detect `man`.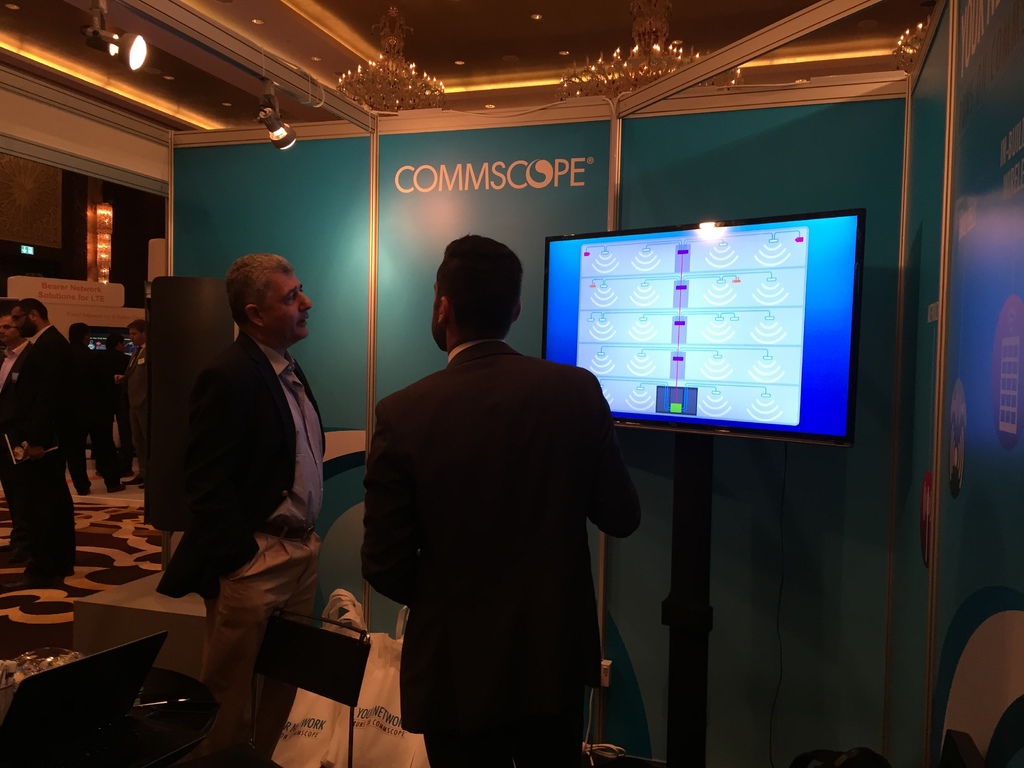
Detected at bbox=[84, 328, 150, 483].
